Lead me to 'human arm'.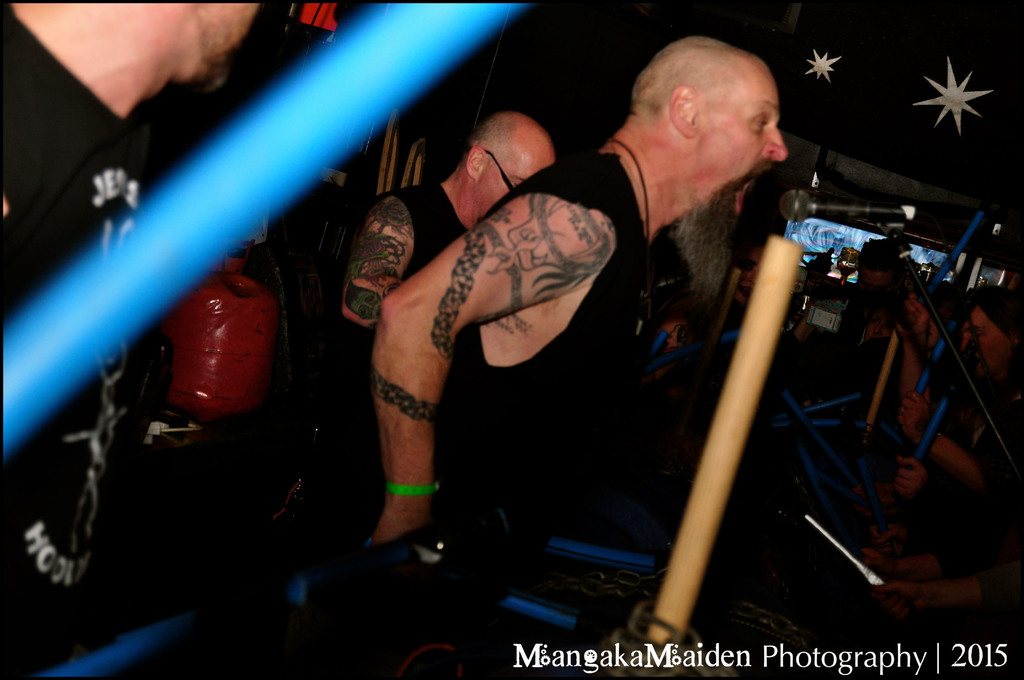
Lead to {"x1": 342, "y1": 172, "x2": 612, "y2": 501}.
